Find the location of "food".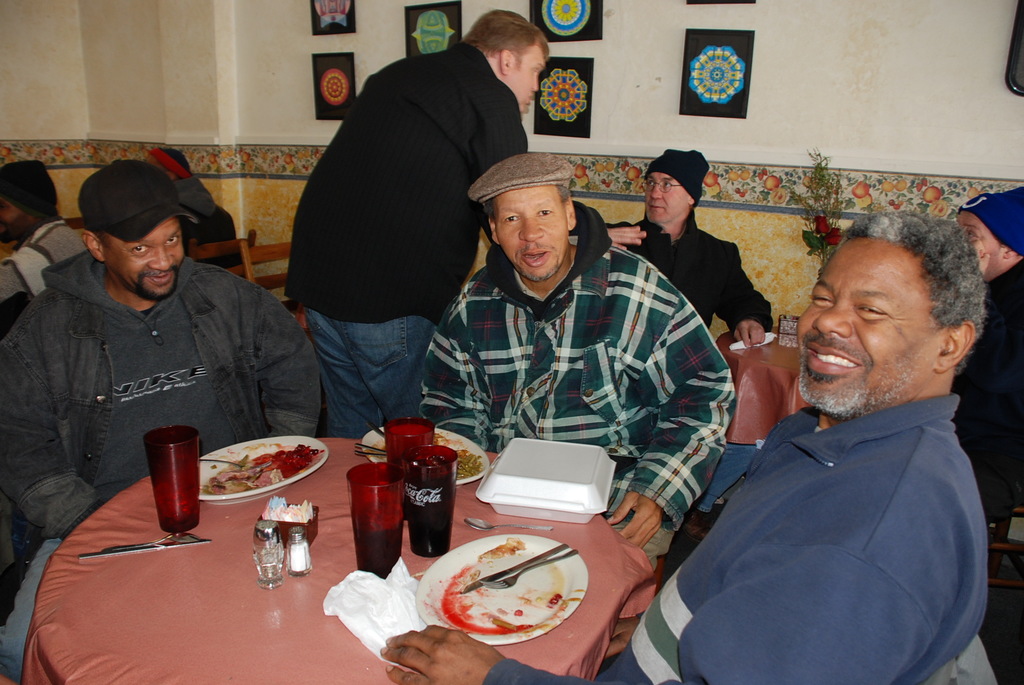
Location: 893,178,909,191.
